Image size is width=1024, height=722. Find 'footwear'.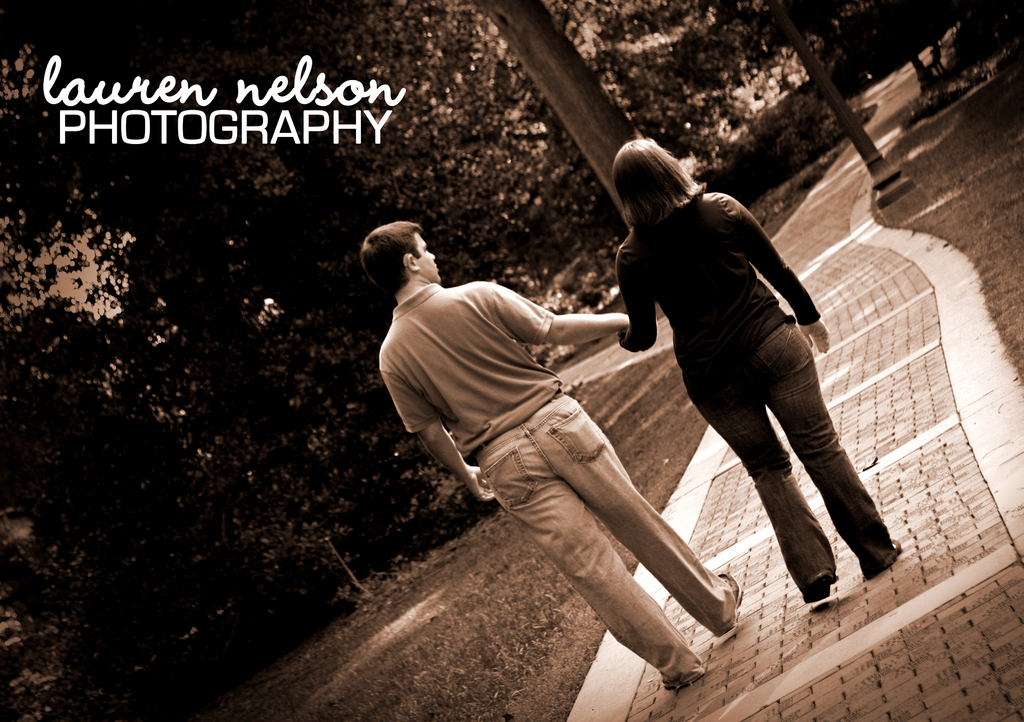
Rect(865, 543, 904, 584).
